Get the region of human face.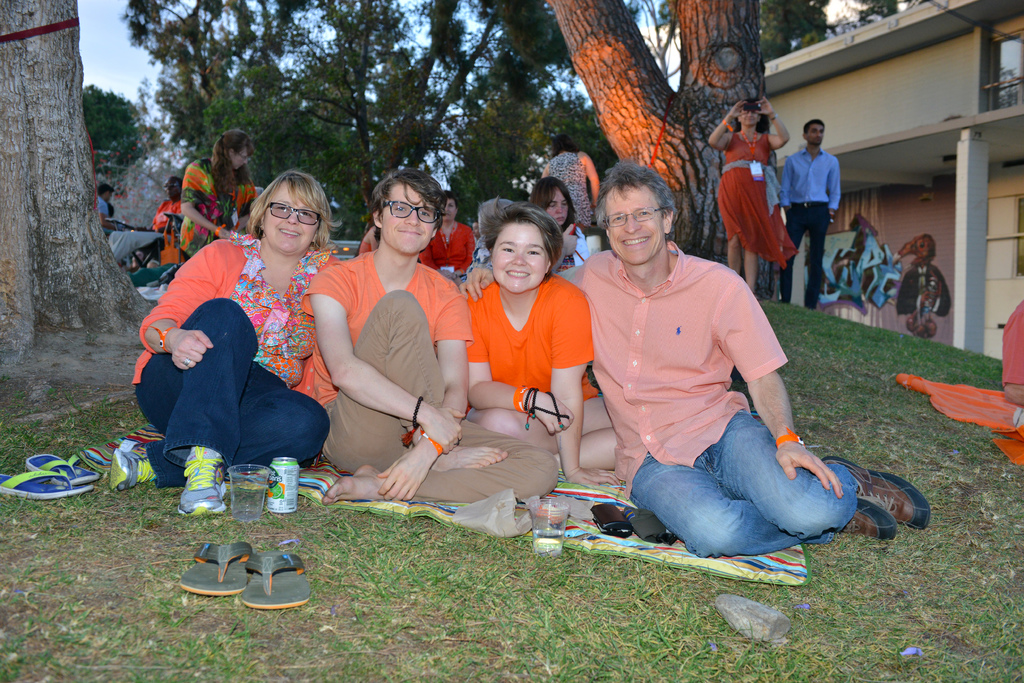
{"left": 806, "top": 123, "right": 822, "bottom": 144}.
